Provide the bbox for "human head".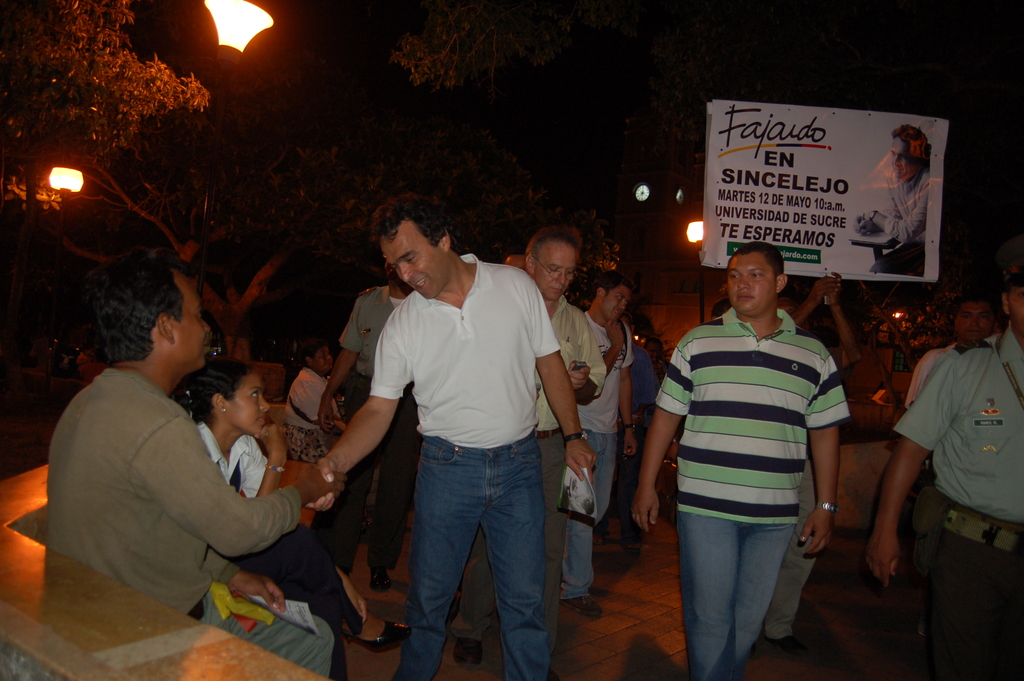
1001/256/1023/341.
